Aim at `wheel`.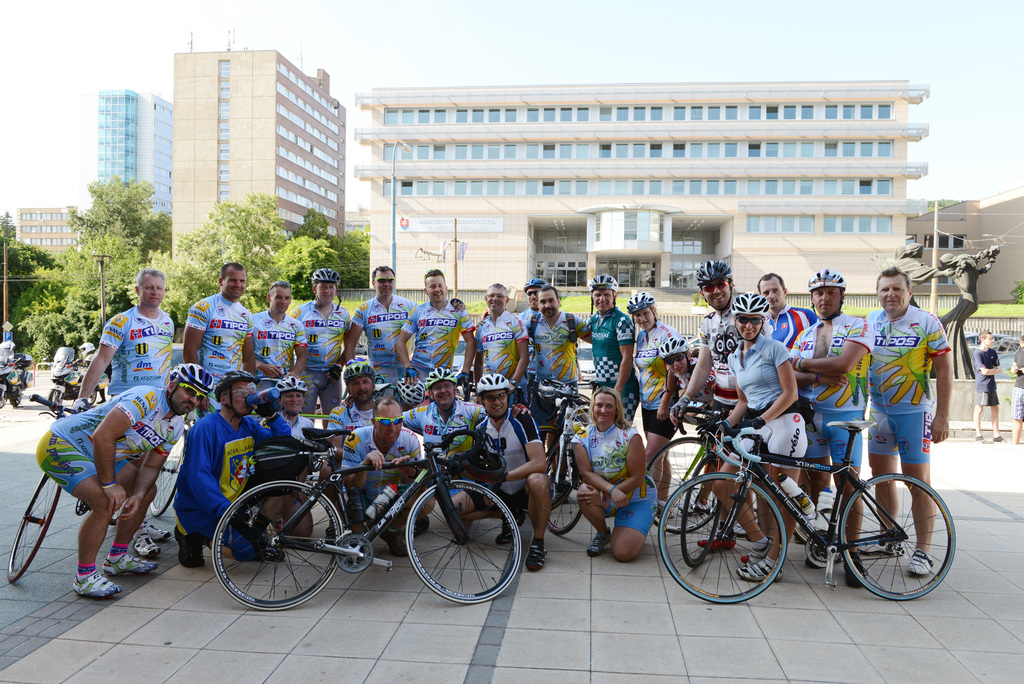
Aimed at 50:388:63:411.
